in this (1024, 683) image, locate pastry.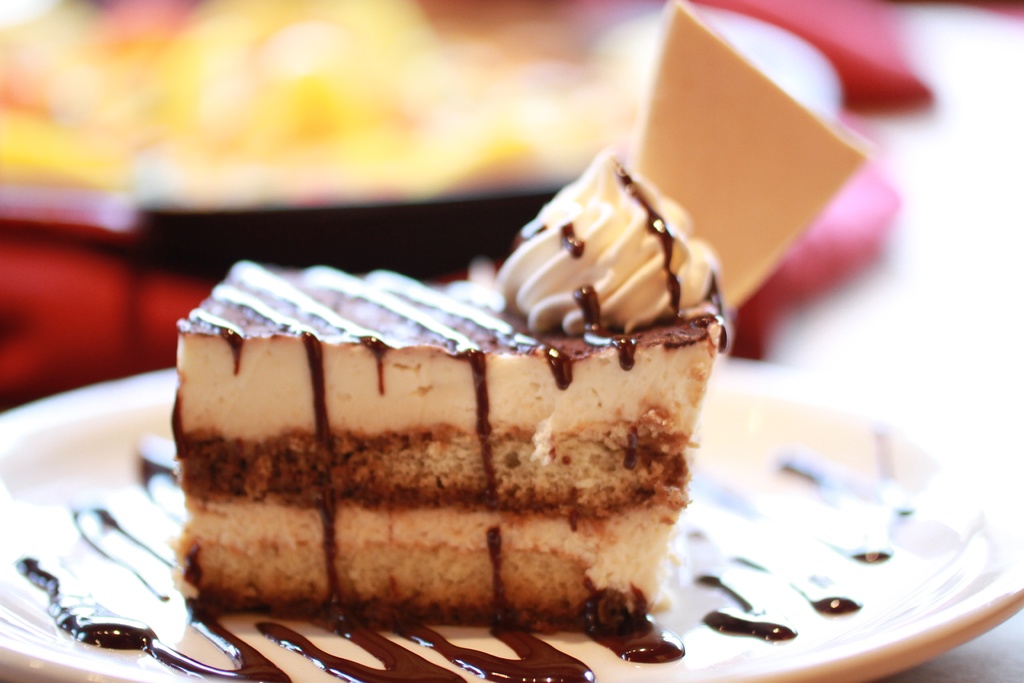
Bounding box: bbox=(182, 187, 692, 636).
